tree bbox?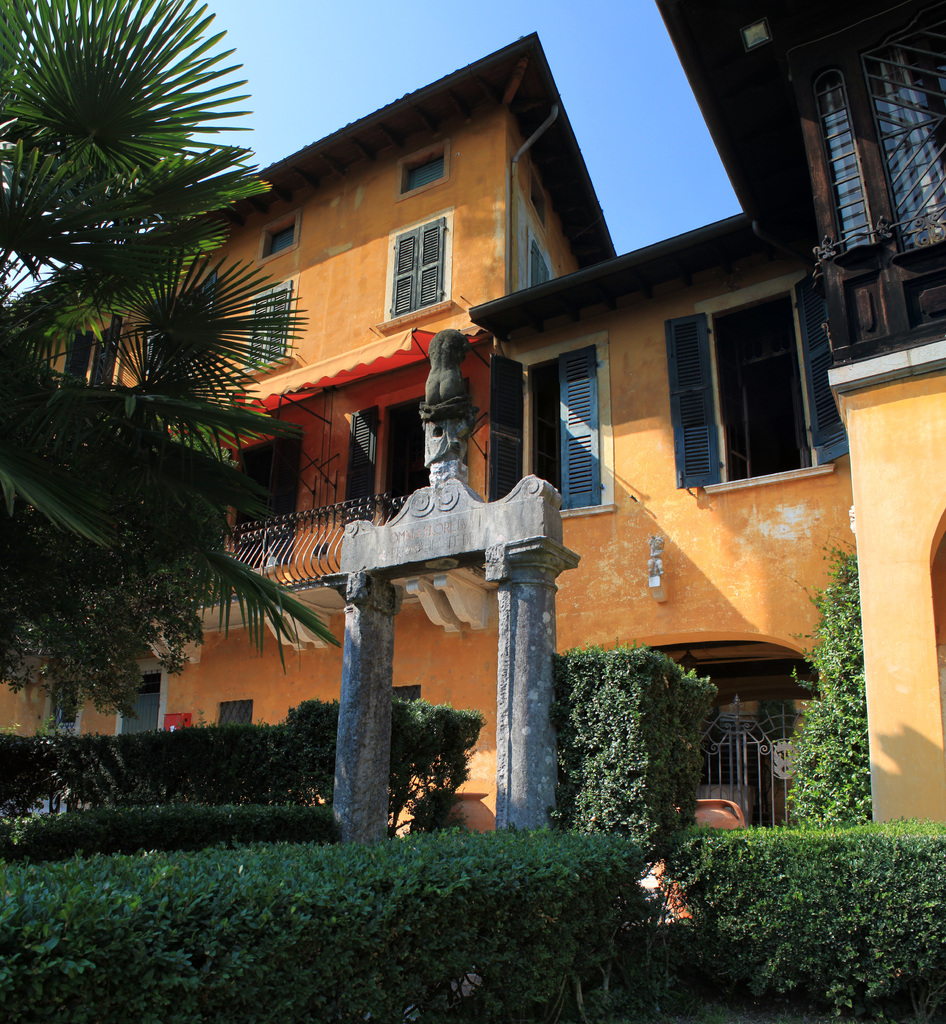
<bbox>782, 547, 872, 833</bbox>
